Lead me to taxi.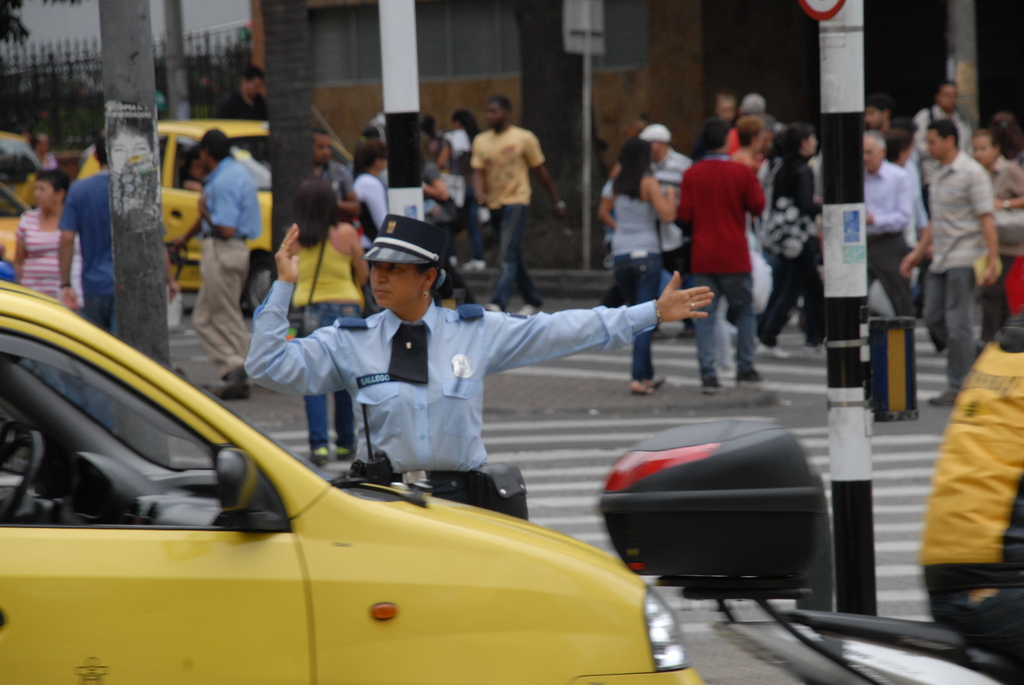
Lead to 76, 116, 353, 290.
